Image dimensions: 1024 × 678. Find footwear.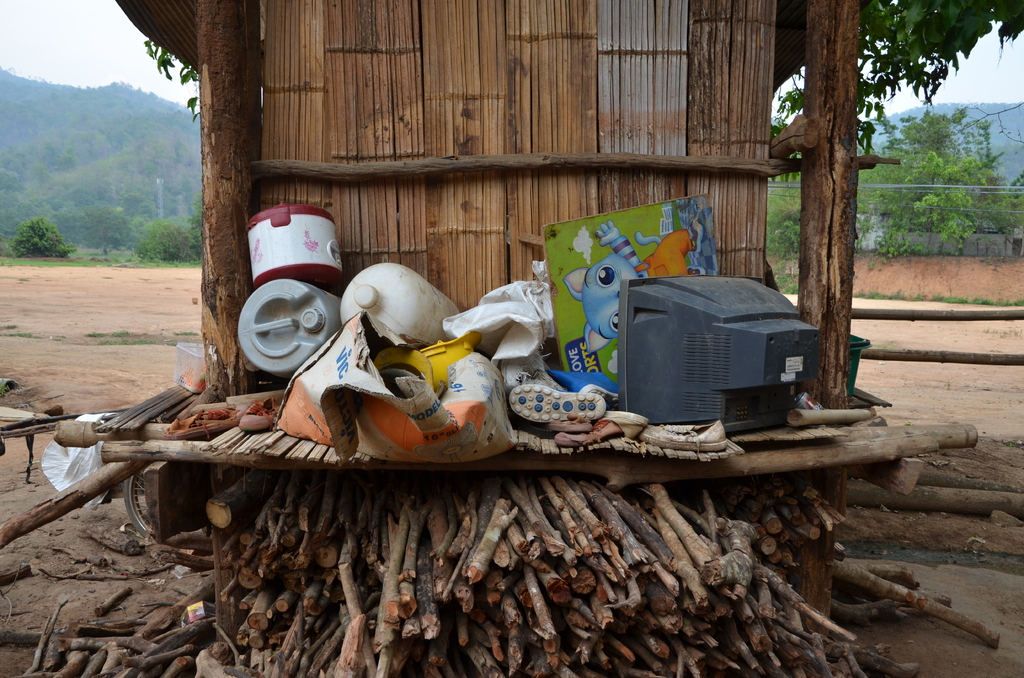
x1=553, y1=411, x2=642, y2=446.
